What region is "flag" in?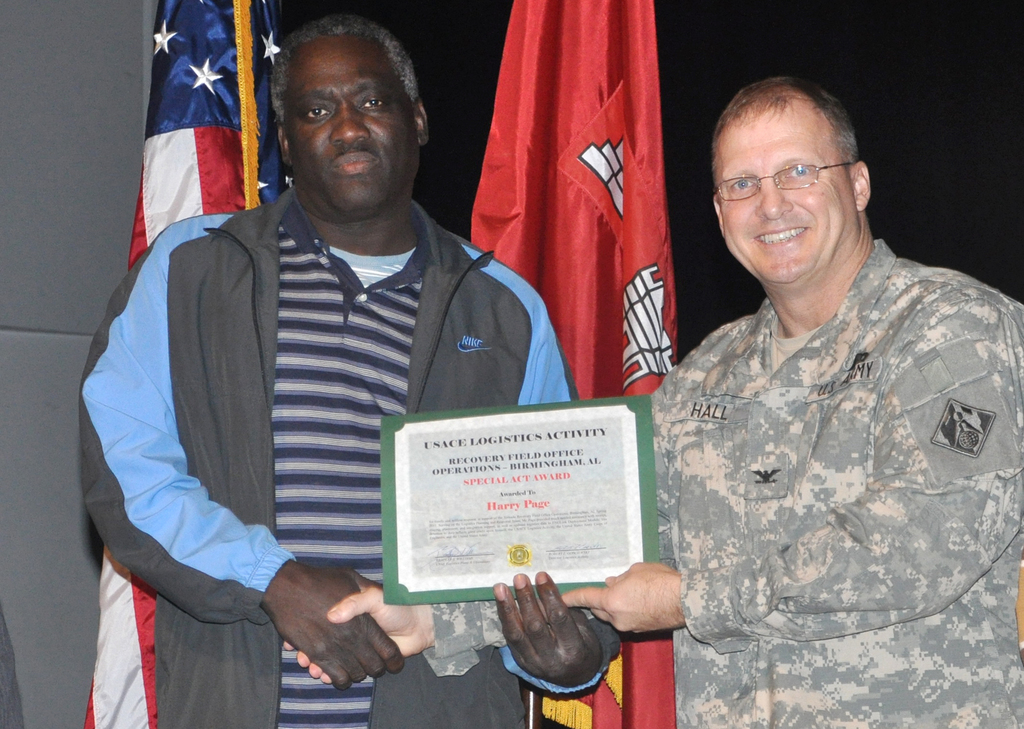
<region>77, 0, 310, 725</region>.
